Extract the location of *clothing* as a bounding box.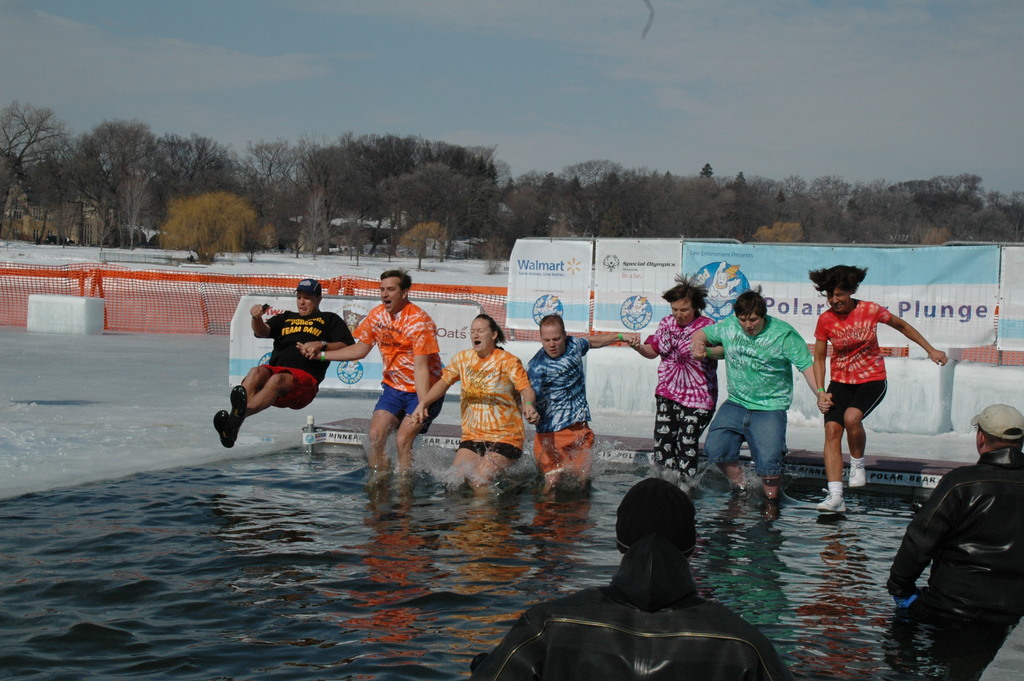
(348, 303, 444, 429).
